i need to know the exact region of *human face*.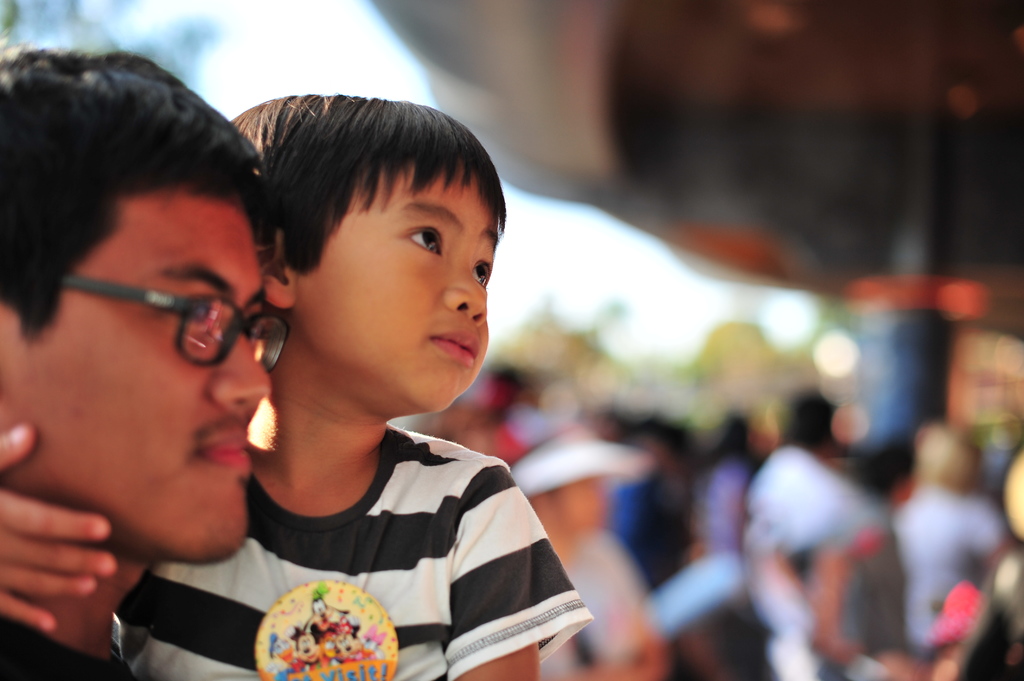
Region: pyautogui.locateOnScreen(22, 180, 284, 557).
